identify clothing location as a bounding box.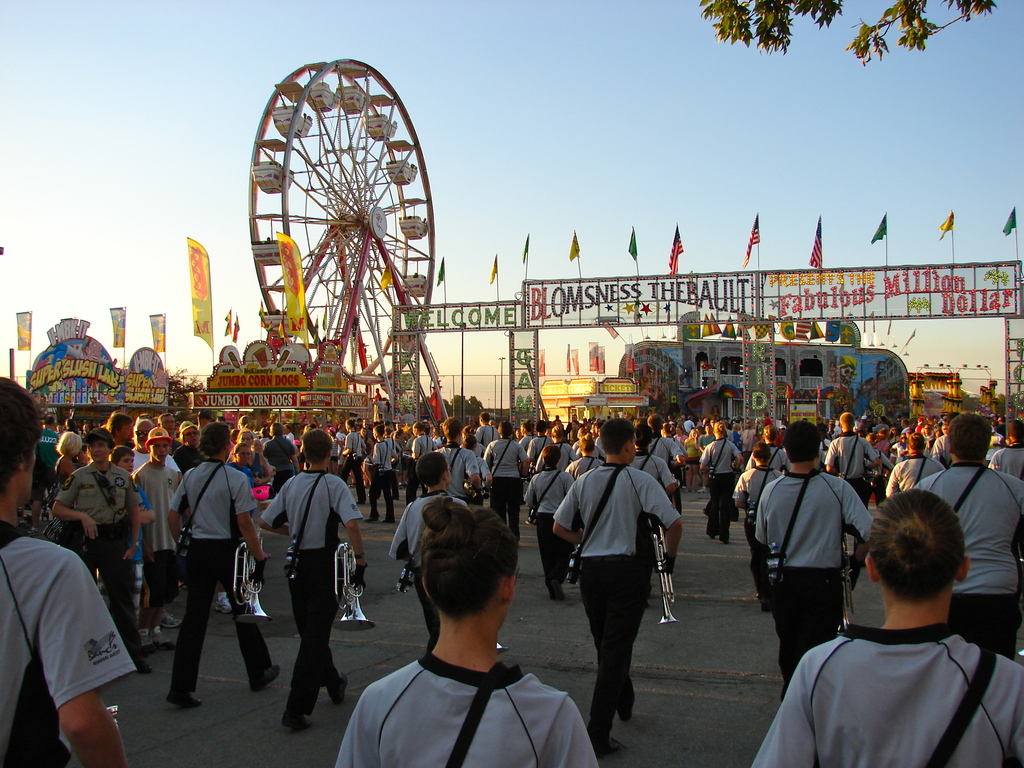
<region>481, 438, 531, 474</region>.
